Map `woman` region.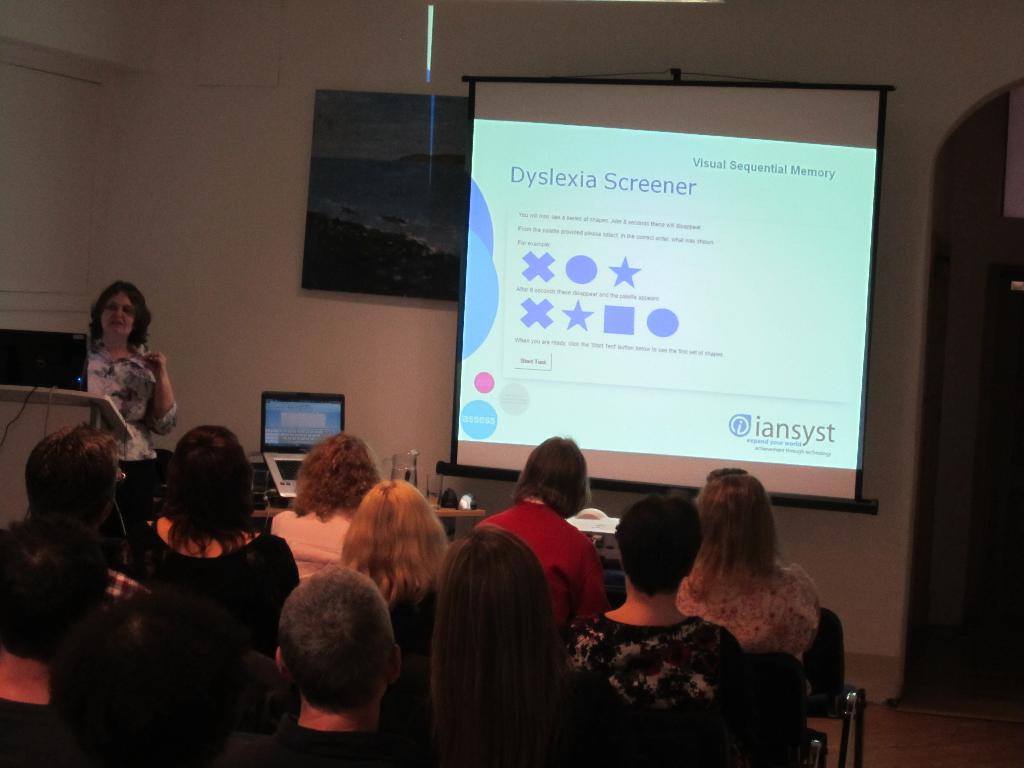
Mapped to detection(557, 508, 742, 708).
